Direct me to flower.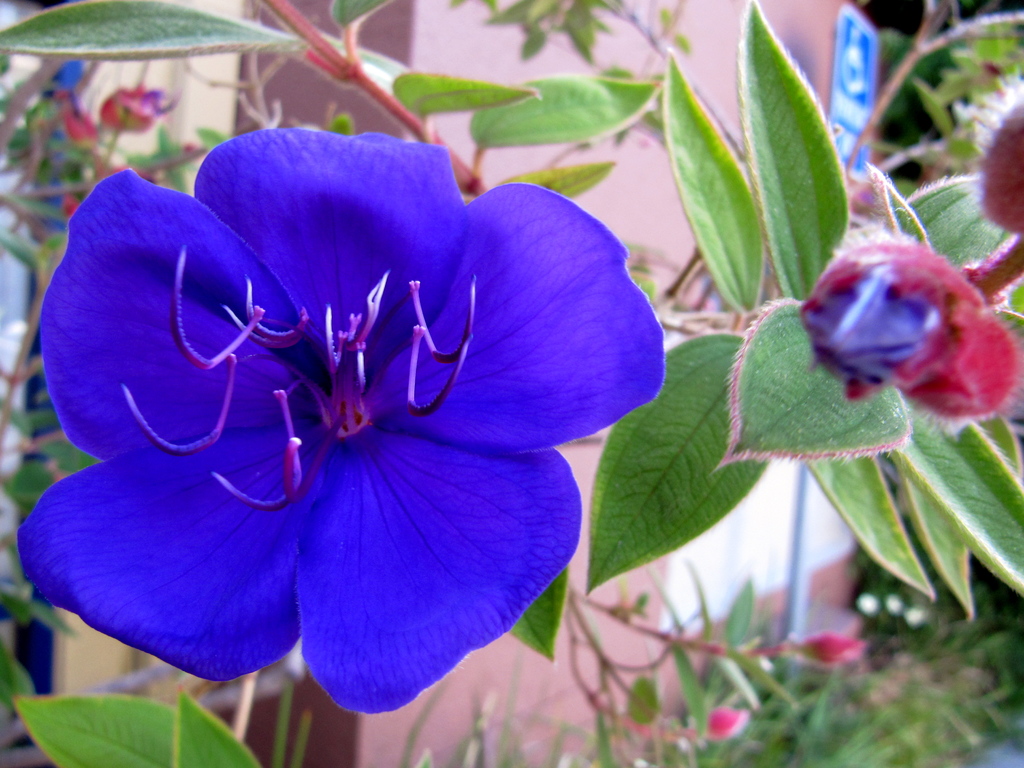
Direction: bbox=[91, 82, 190, 129].
